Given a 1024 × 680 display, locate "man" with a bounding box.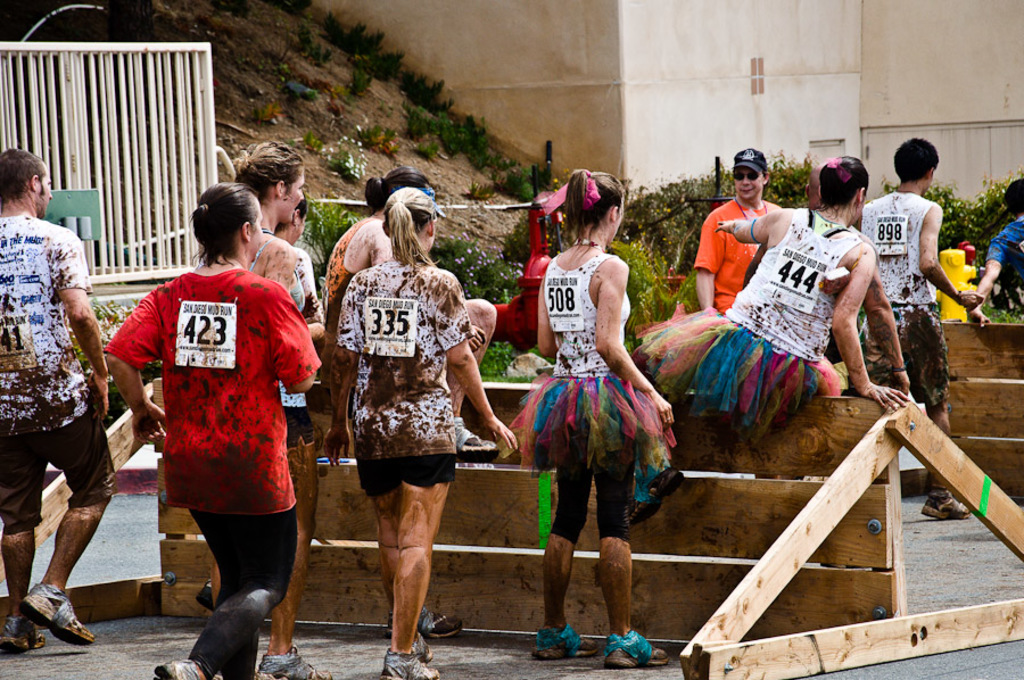
Located: crop(695, 143, 782, 313).
